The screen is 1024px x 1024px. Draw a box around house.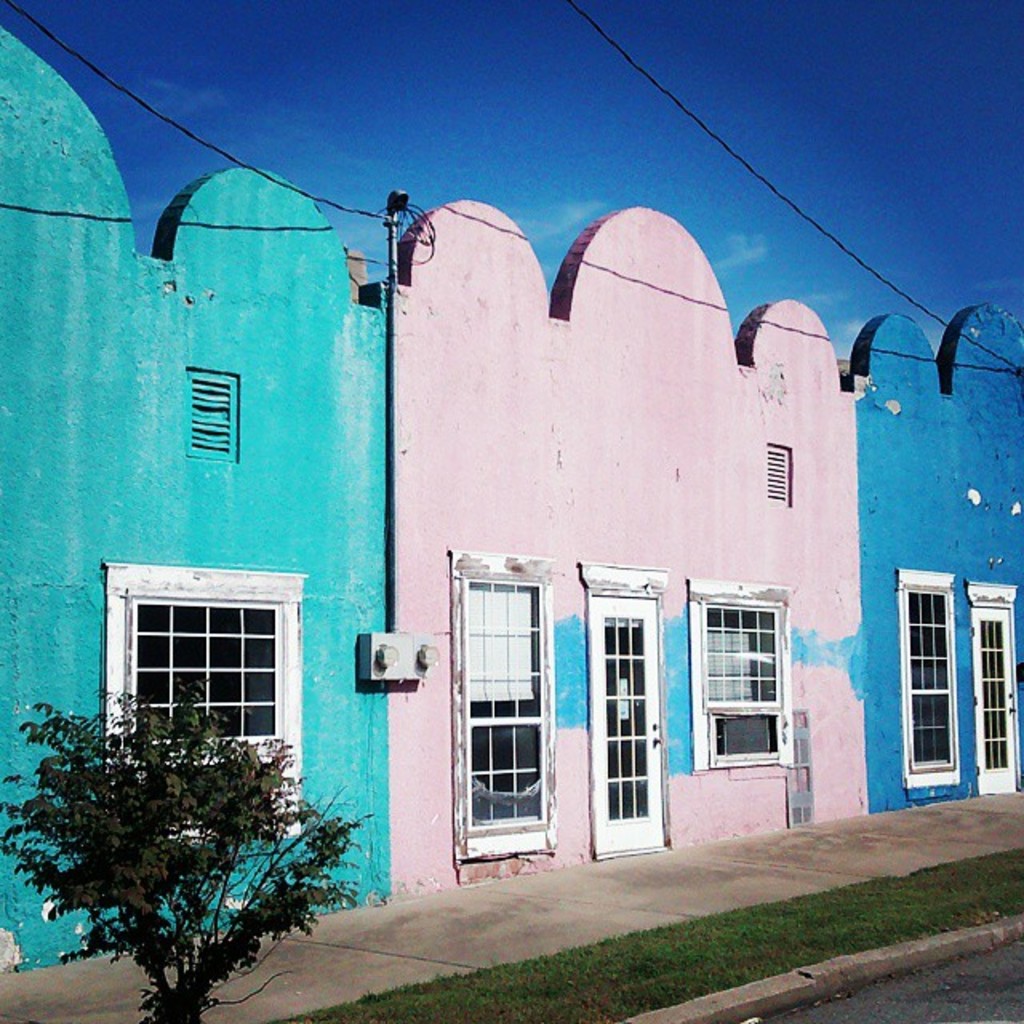
<region>386, 194, 877, 901</region>.
